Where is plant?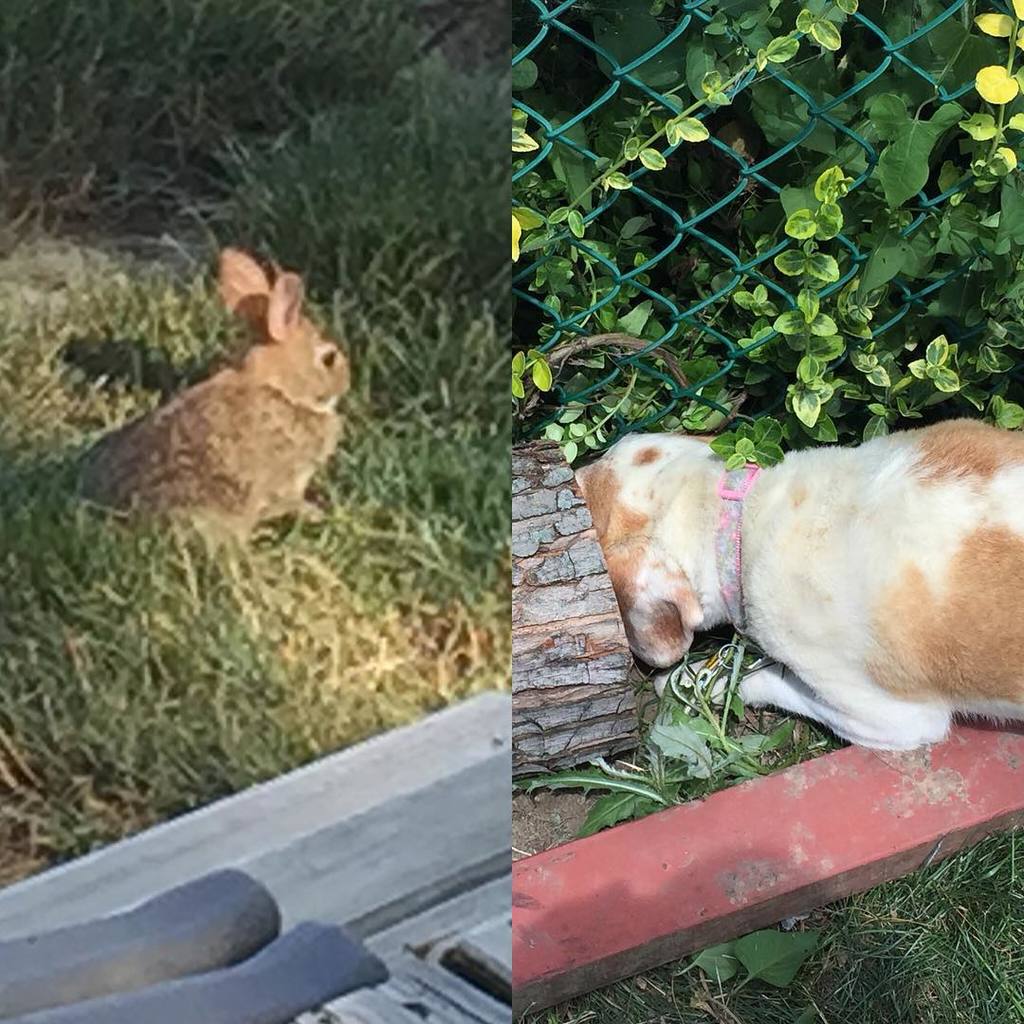
x1=536, y1=834, x2=1023, y2=1023.
